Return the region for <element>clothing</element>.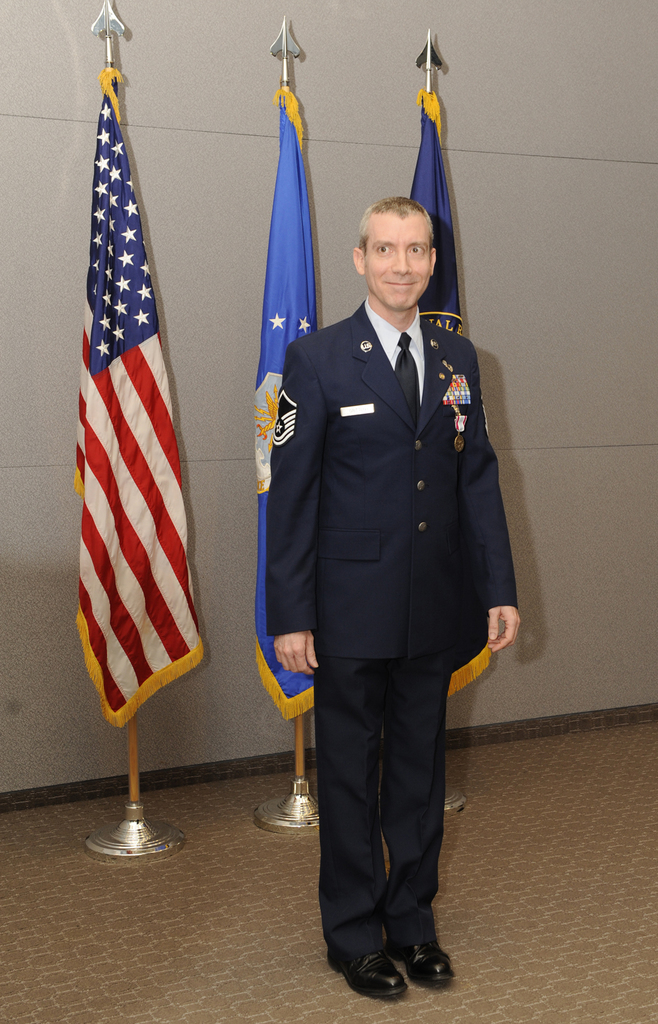
(left=256, top=218, right=511, bottom=946).
